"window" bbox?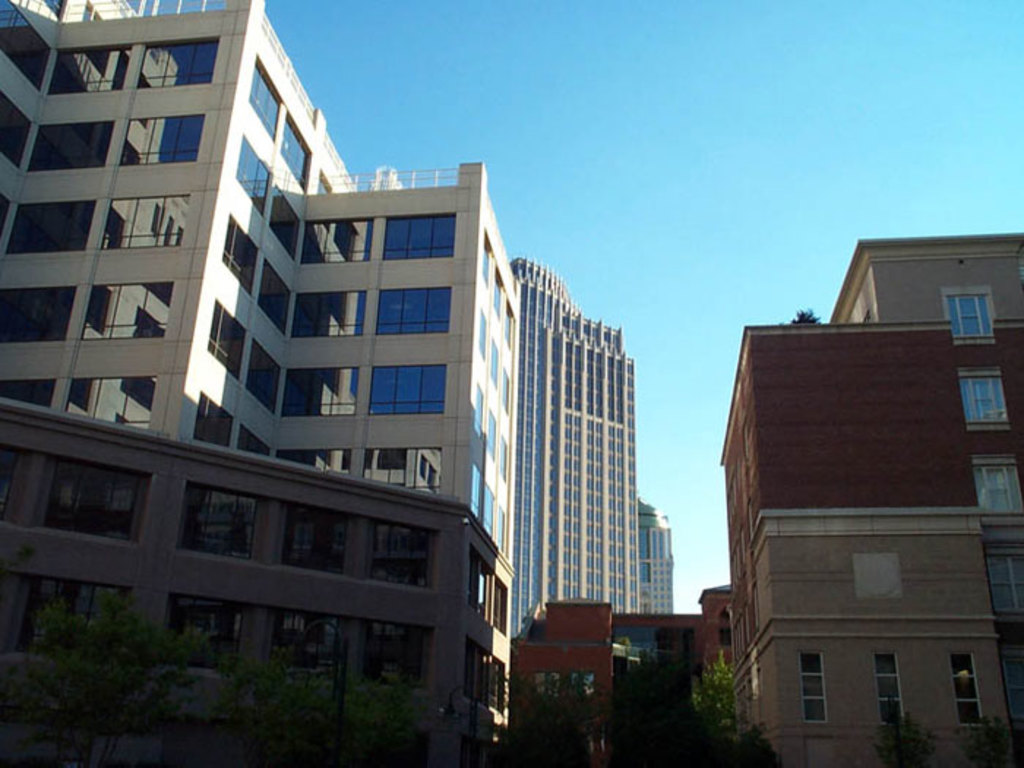
(left=0, top=189, right=13, bottom=230)
